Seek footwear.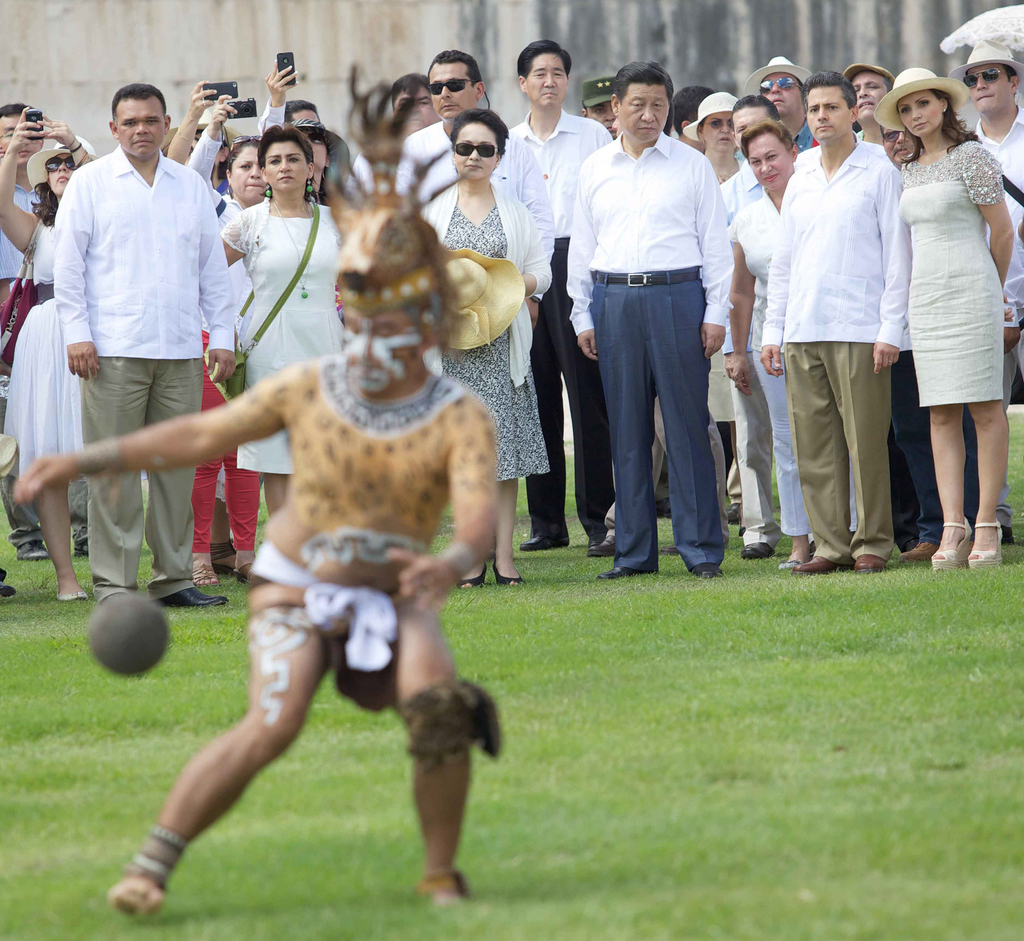
600, 563, 630, 578.
